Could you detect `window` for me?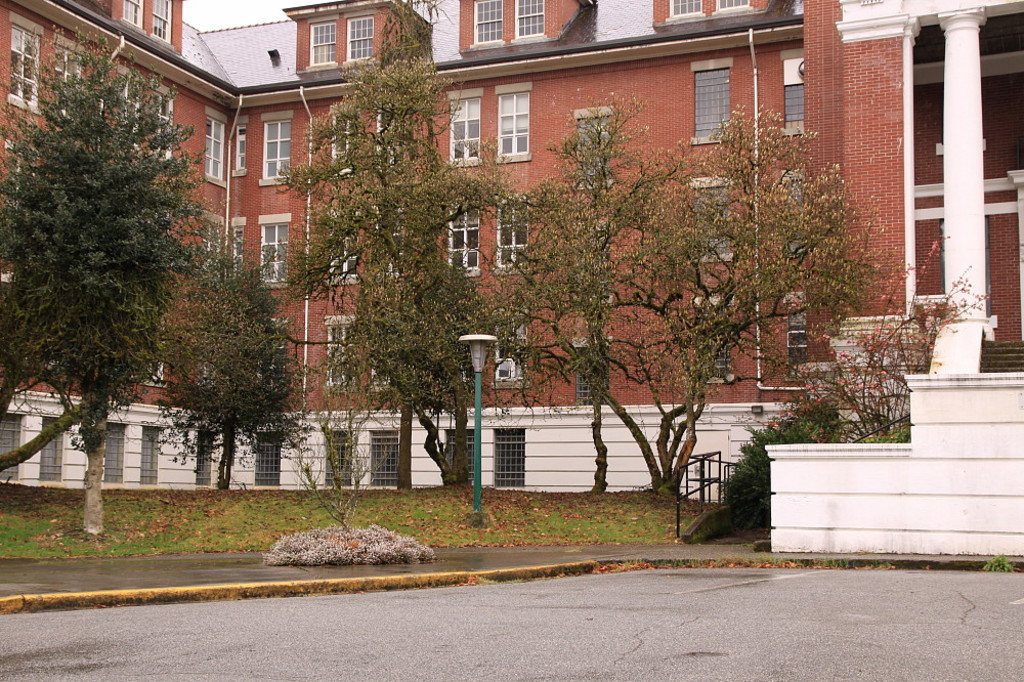
Detection result: locate(489, 84, 532, 162).
